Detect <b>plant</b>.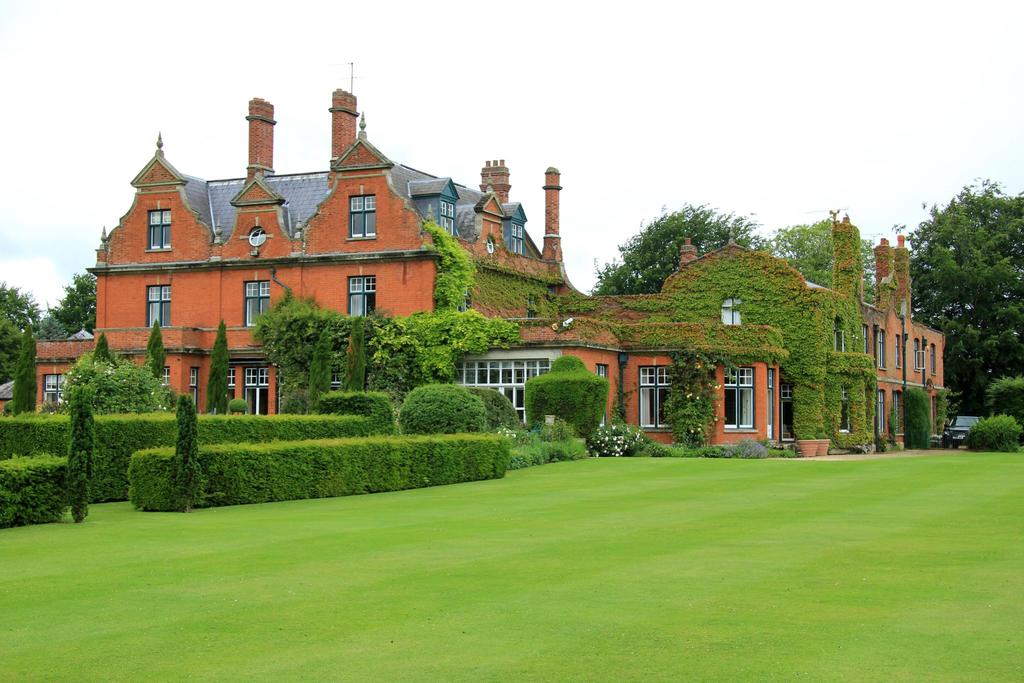
Detected at 229:391:254:415.
